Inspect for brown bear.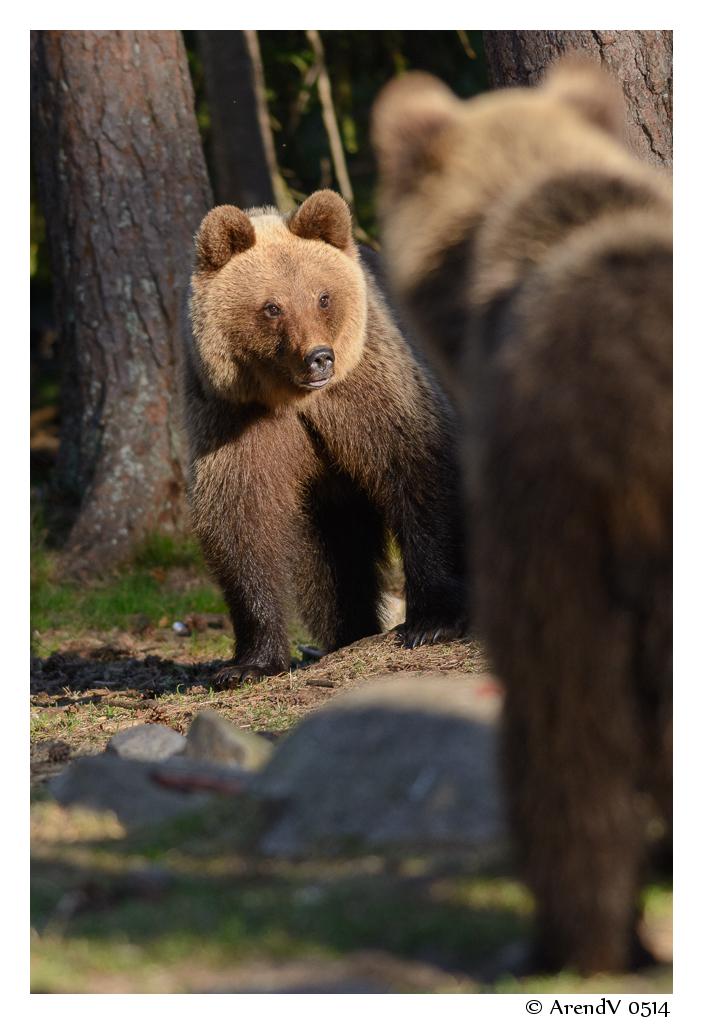
Inspection: <bbox>173, 185, 470, 690</bbox>.
